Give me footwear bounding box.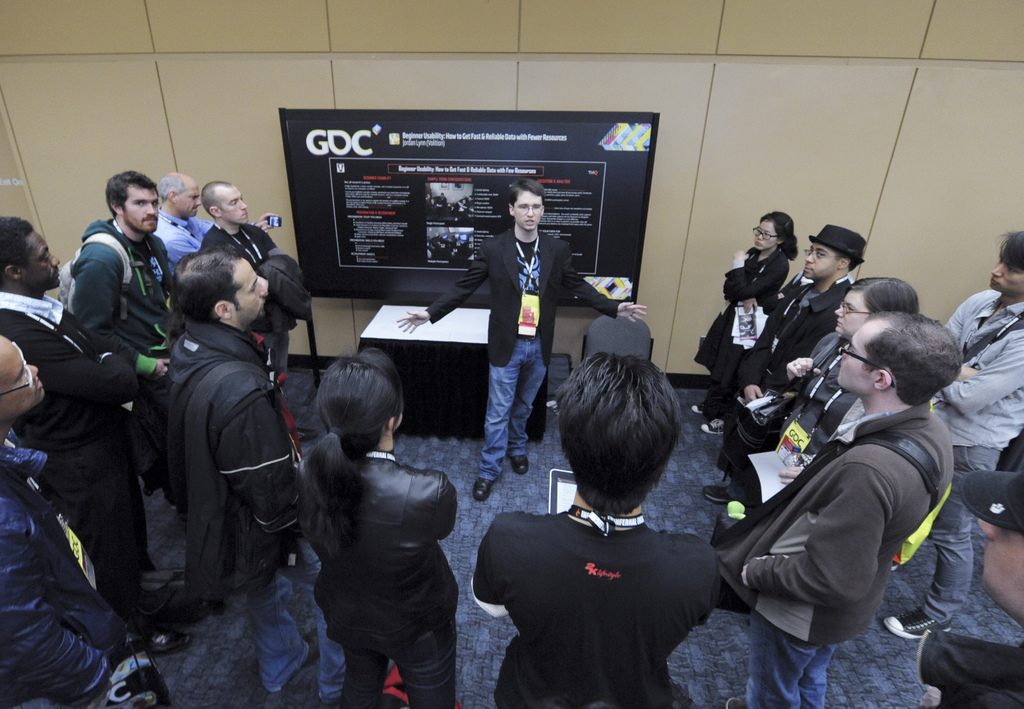
select_region(125, 622, 188, 660).
